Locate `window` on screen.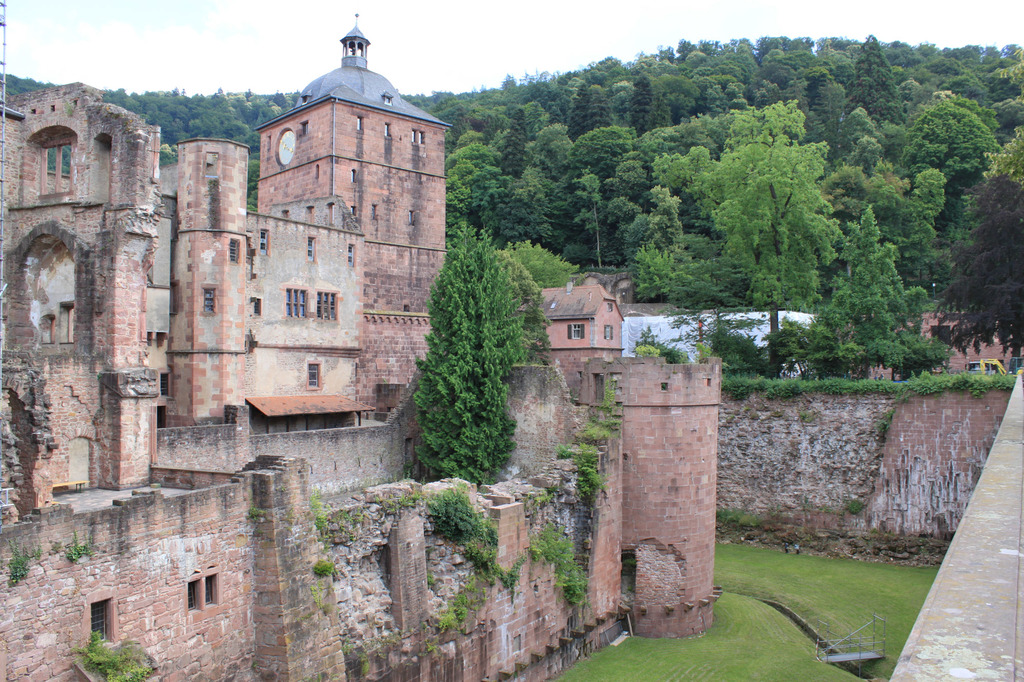
On screen at [306, 239, 315, 259].
